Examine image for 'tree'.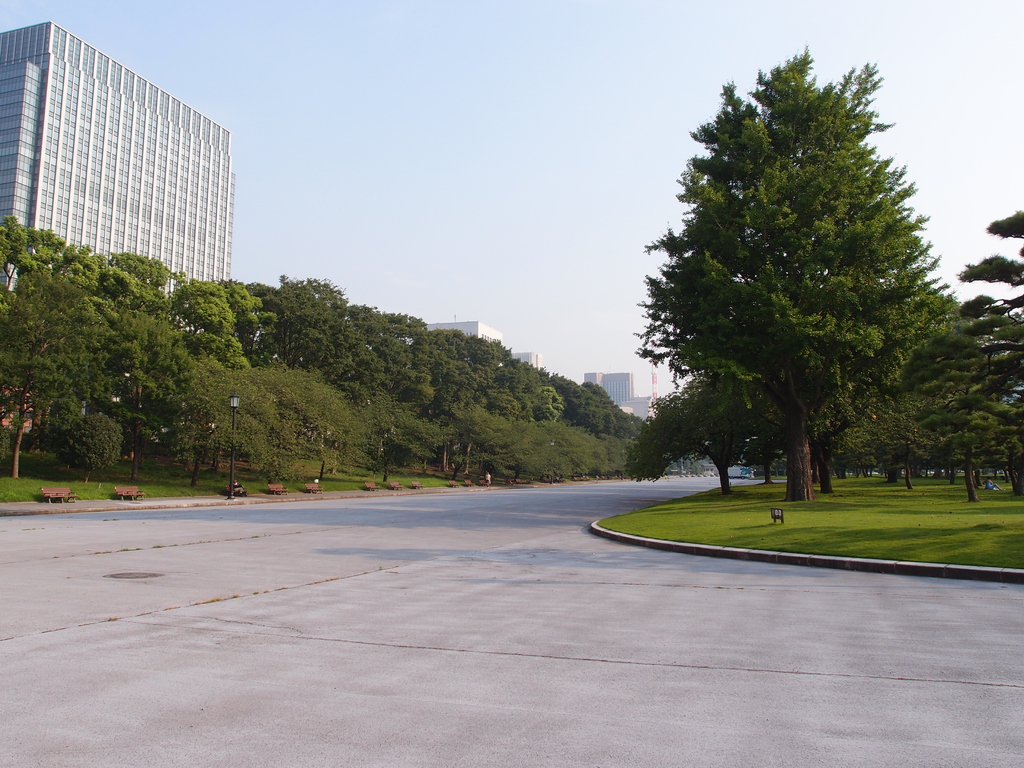
Examination result: 0,218,70,445.
